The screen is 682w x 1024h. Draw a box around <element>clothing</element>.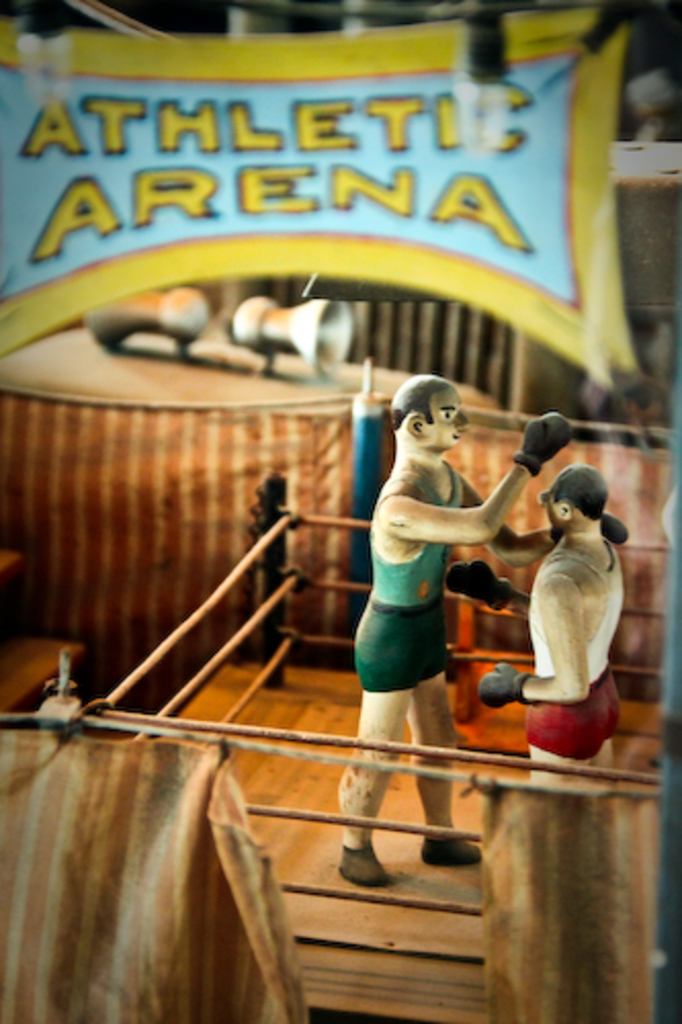
region(354, 410, 508, 711).
